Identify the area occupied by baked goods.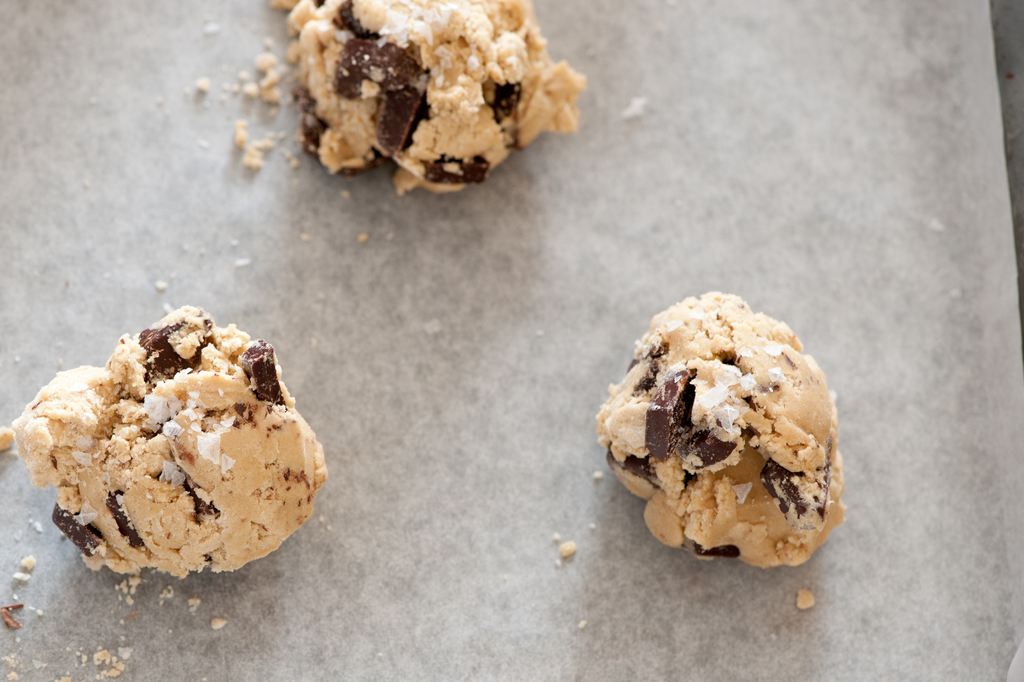
Area: left=593, top=283, right=854, bottom=572.
